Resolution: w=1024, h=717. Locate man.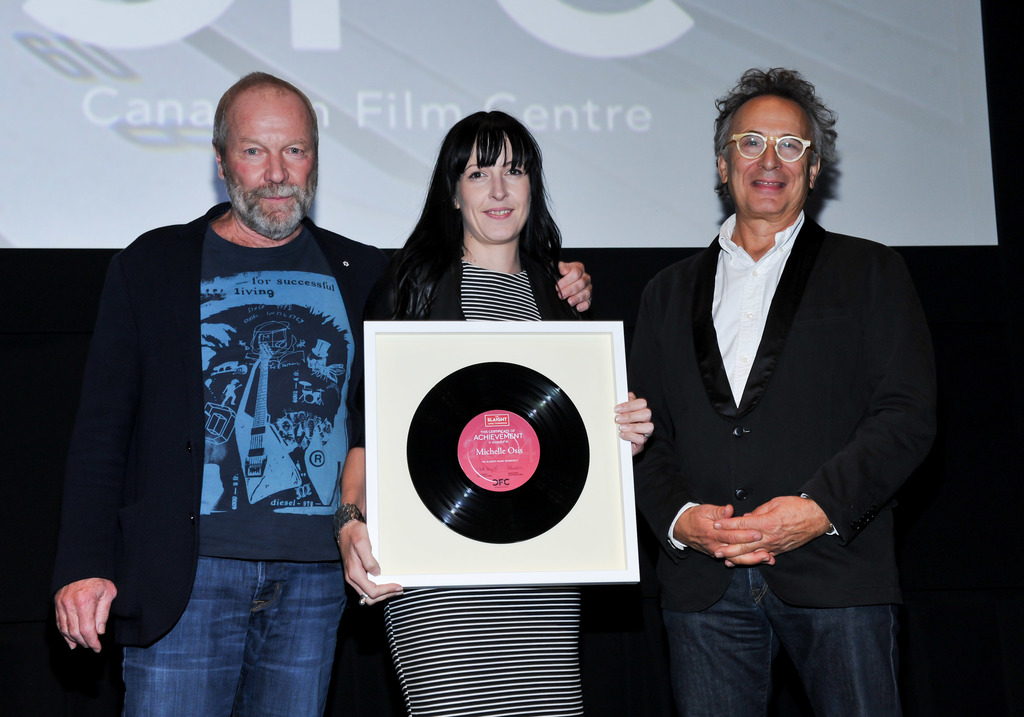
bbox=[636, 87, 925, 697].
